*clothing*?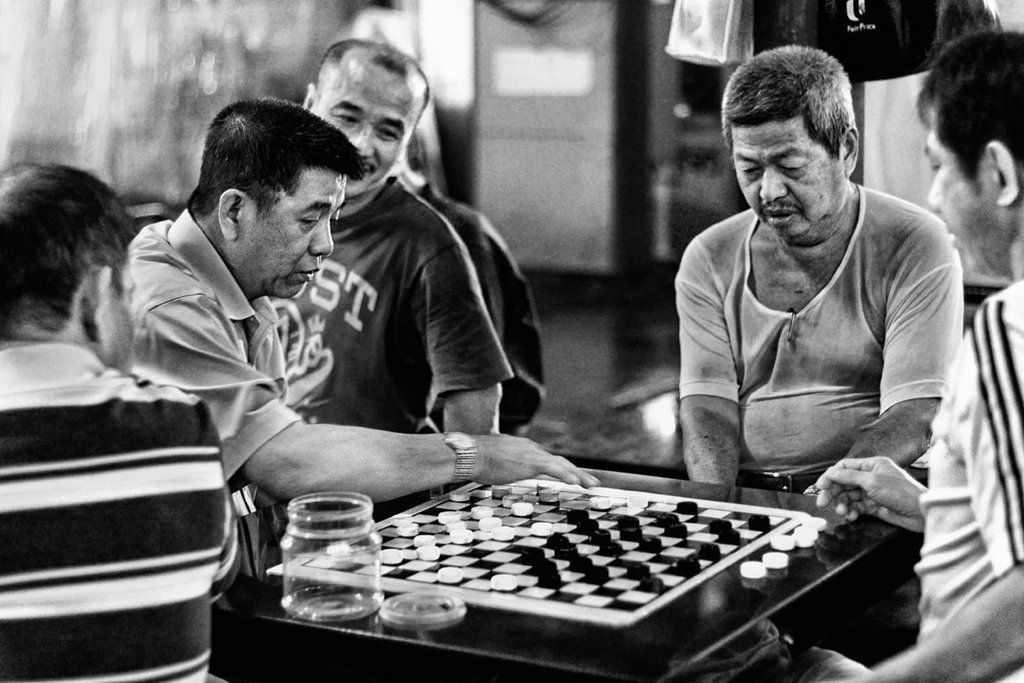
detection(0, 347, 257, 676)
